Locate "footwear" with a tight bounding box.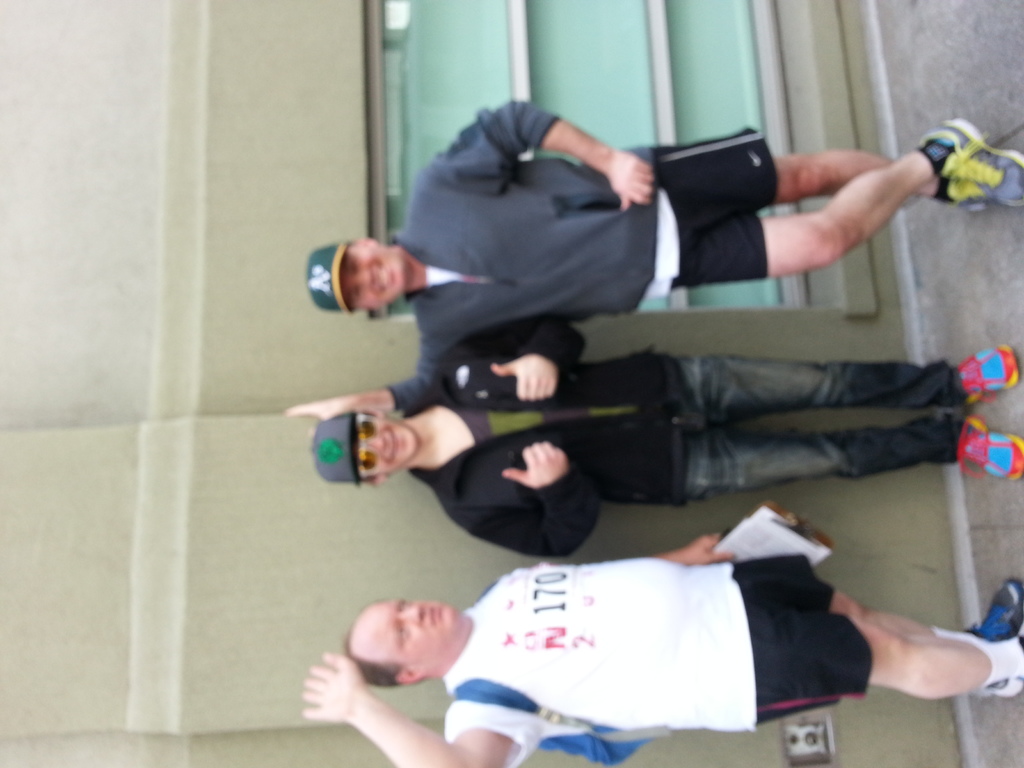
box(952, 345, 1023, 406).
